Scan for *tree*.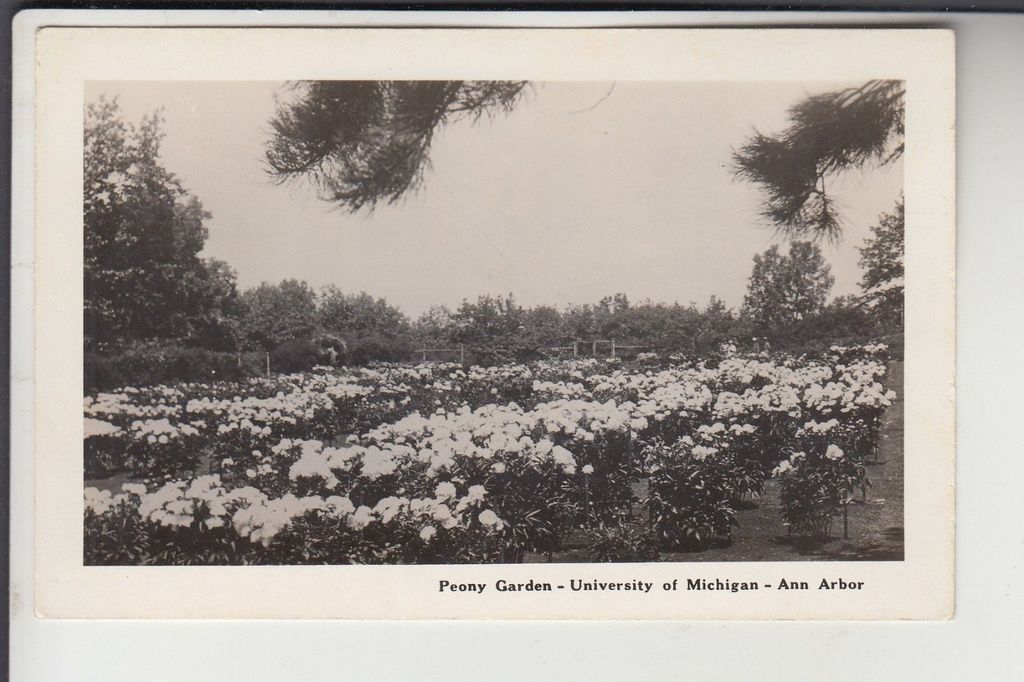
Scan result: [719, 77, 911, 238].
